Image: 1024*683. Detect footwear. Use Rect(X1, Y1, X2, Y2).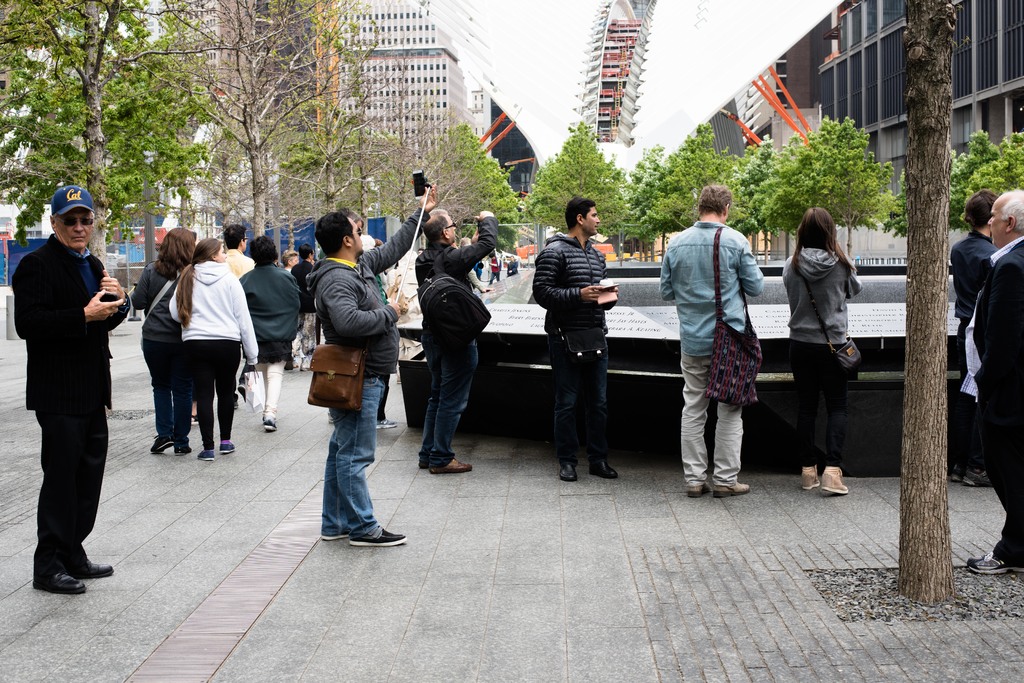
Rect(199, 447, 212, 462).
